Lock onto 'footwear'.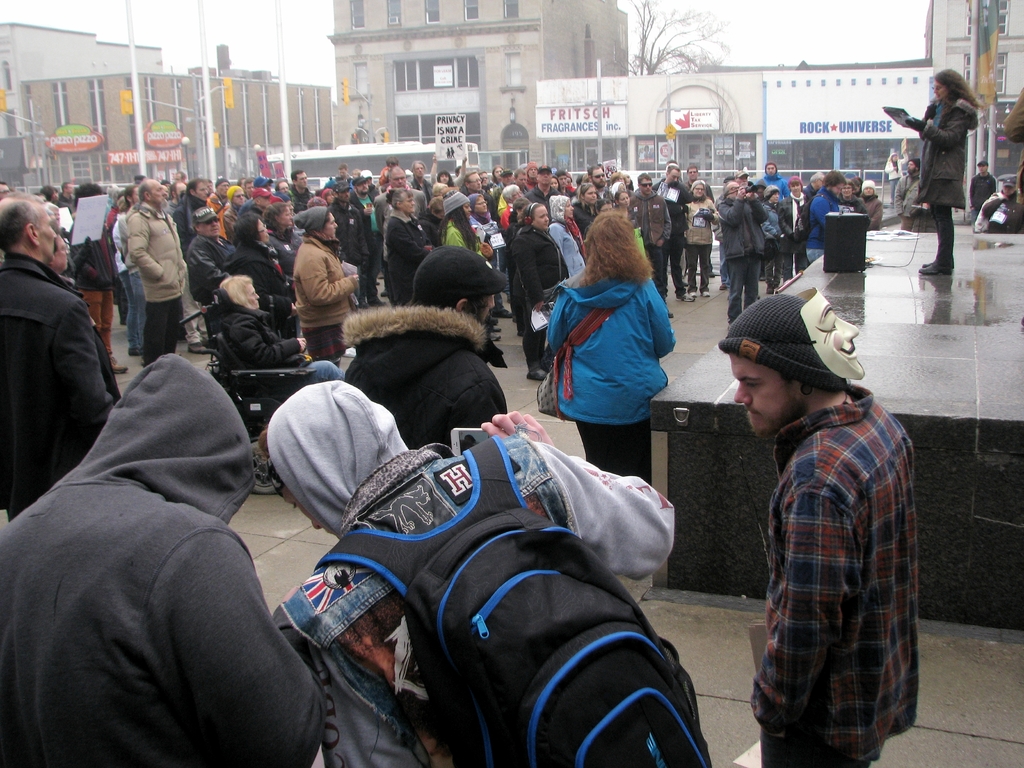
Locked: 109/356/130/372.
